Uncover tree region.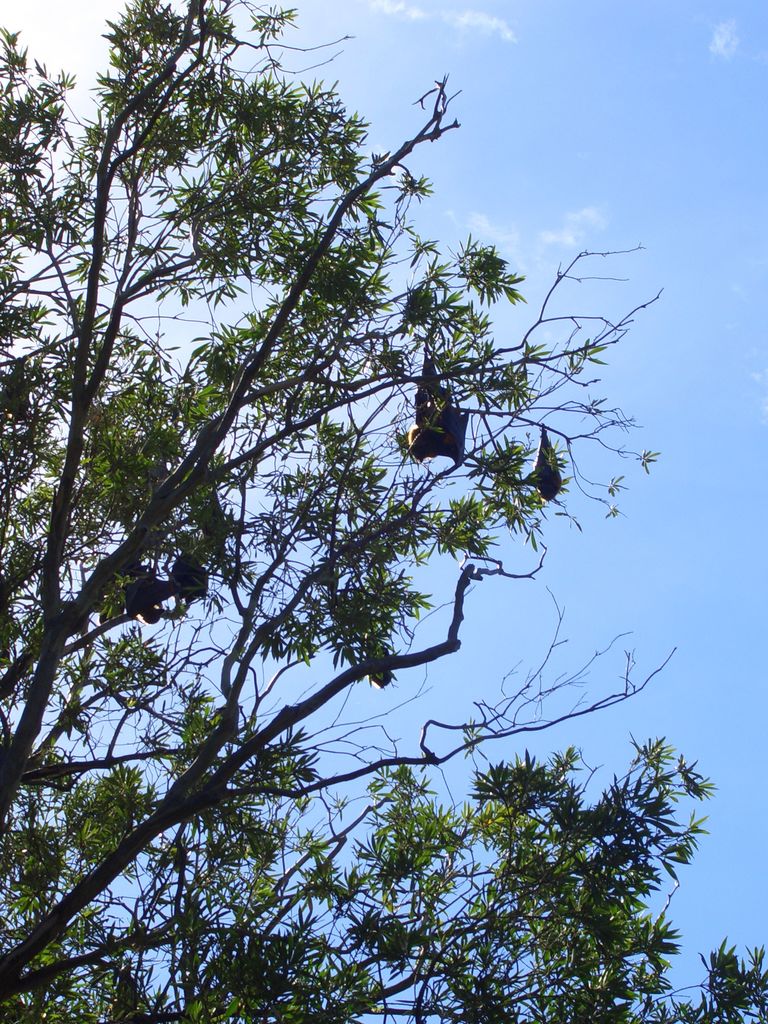
Uncovered: 0 0 678 1023.
